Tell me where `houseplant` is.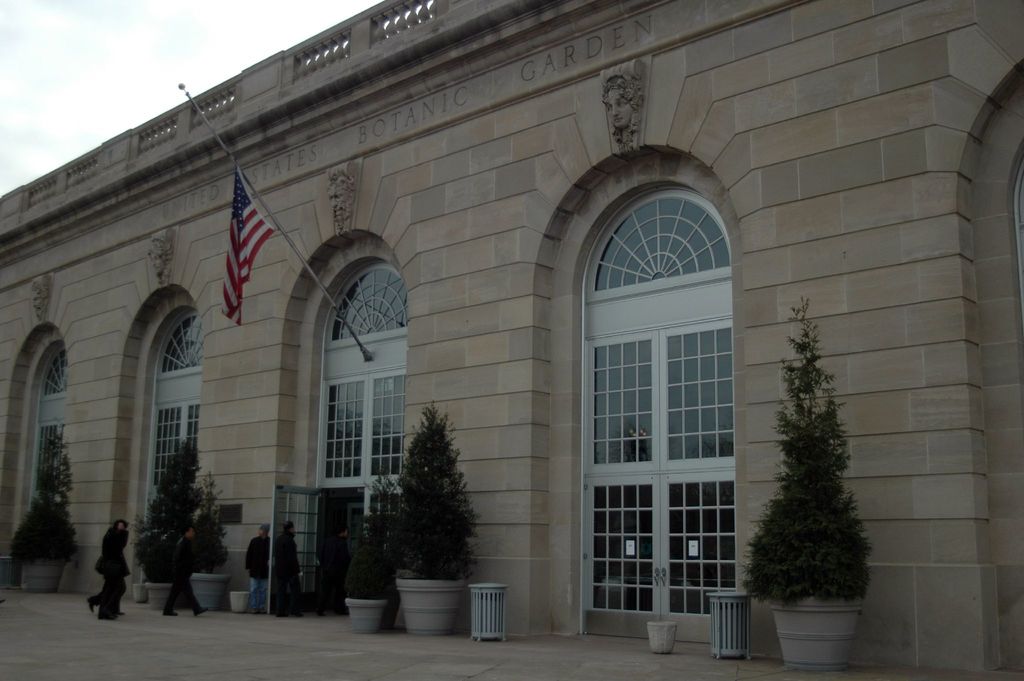
`houseplant` is at BBox(401, 407, 483, 643).
